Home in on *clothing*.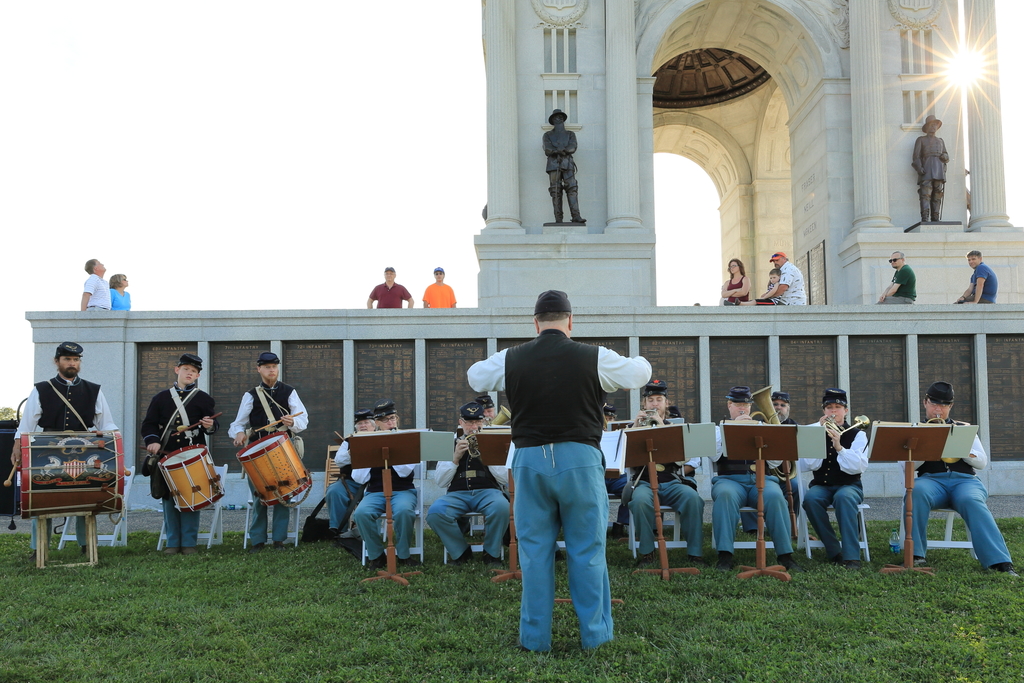
Homed in at 487, 310, 643, 634.
